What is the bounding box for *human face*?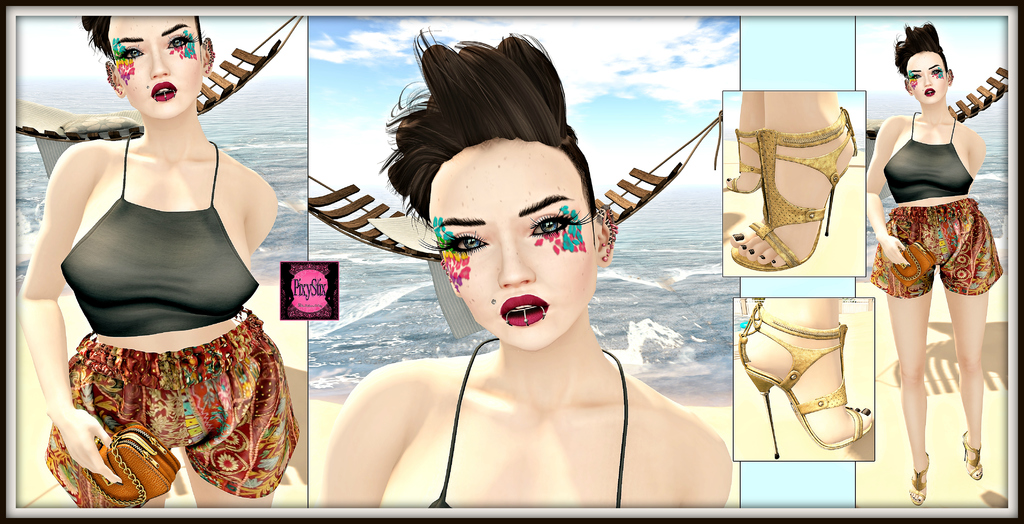
region(104, 13, 204, 117).
